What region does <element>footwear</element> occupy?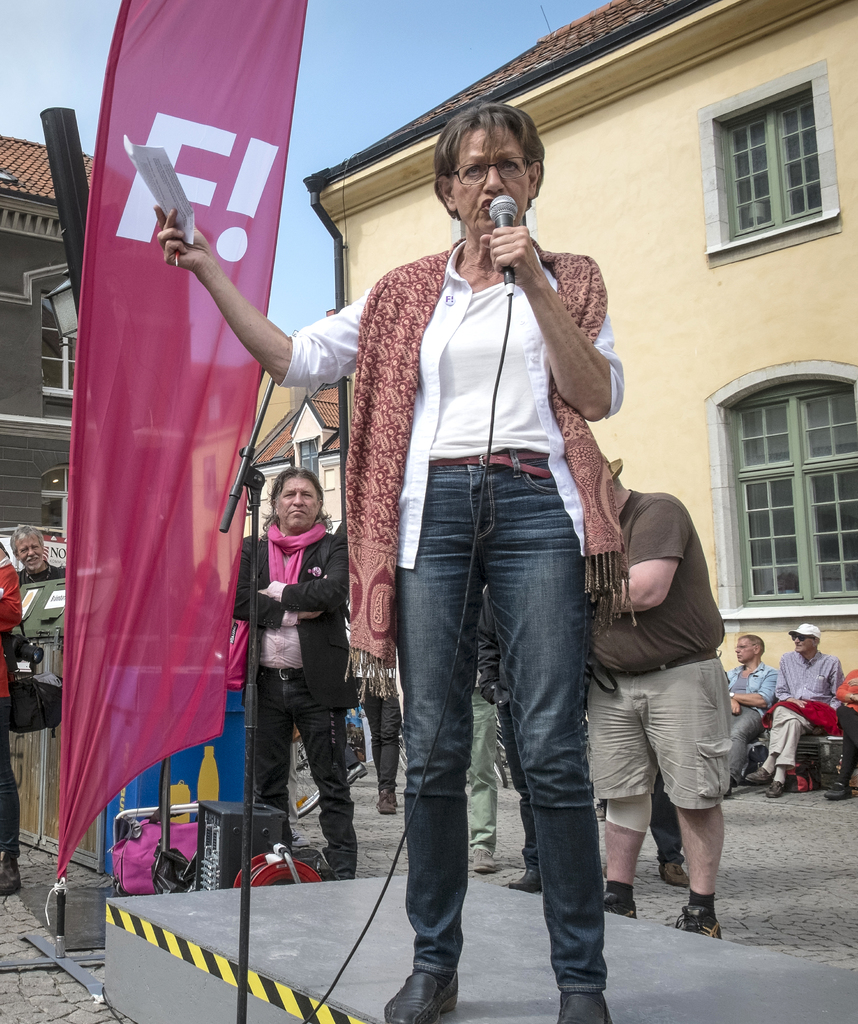
(left=0, top=855, right=21, bottom=897).
